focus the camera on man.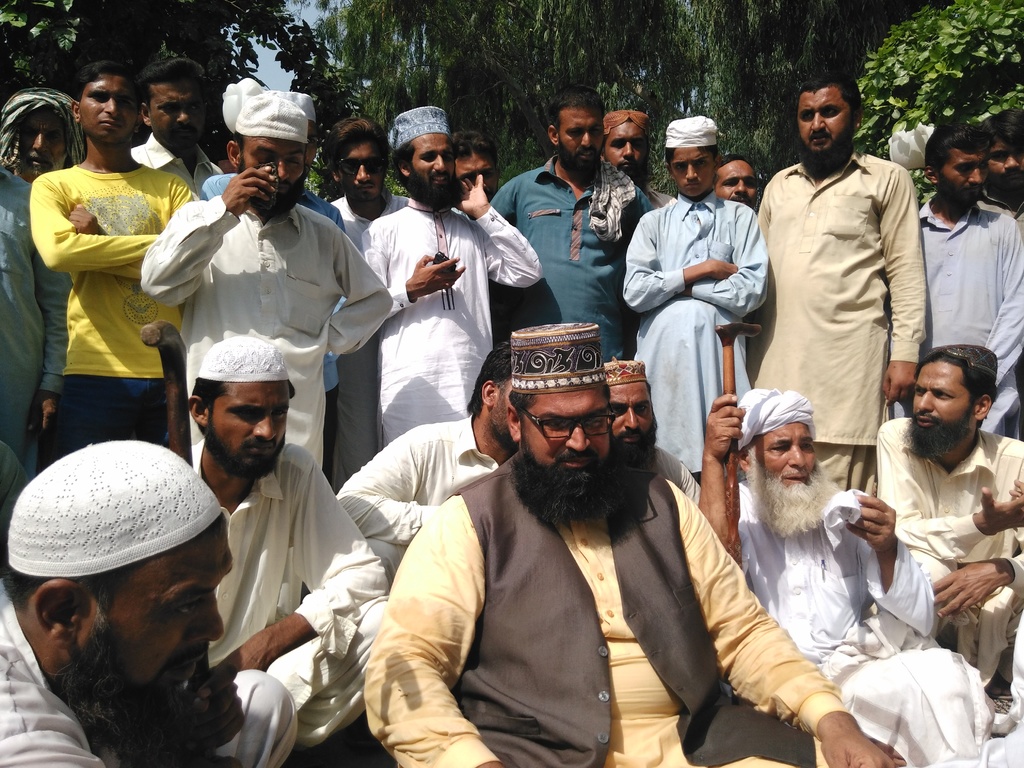
Focus region: rect(363, 323, 880, 767).
